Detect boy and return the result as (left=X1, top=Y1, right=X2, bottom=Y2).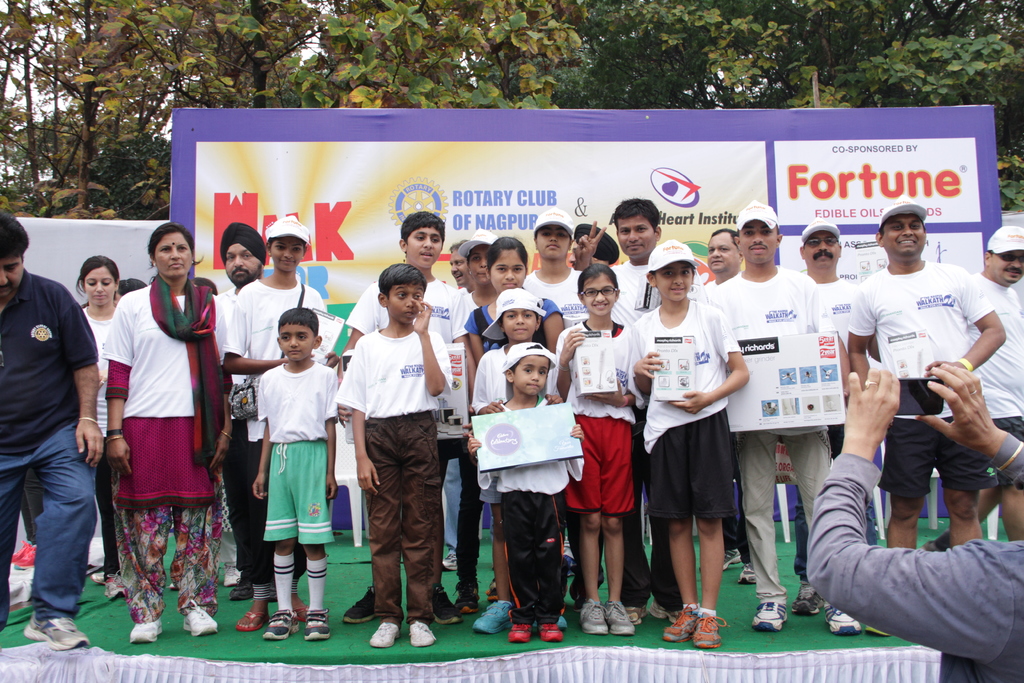
(left=335, top=263, right=455, bottom=650).
